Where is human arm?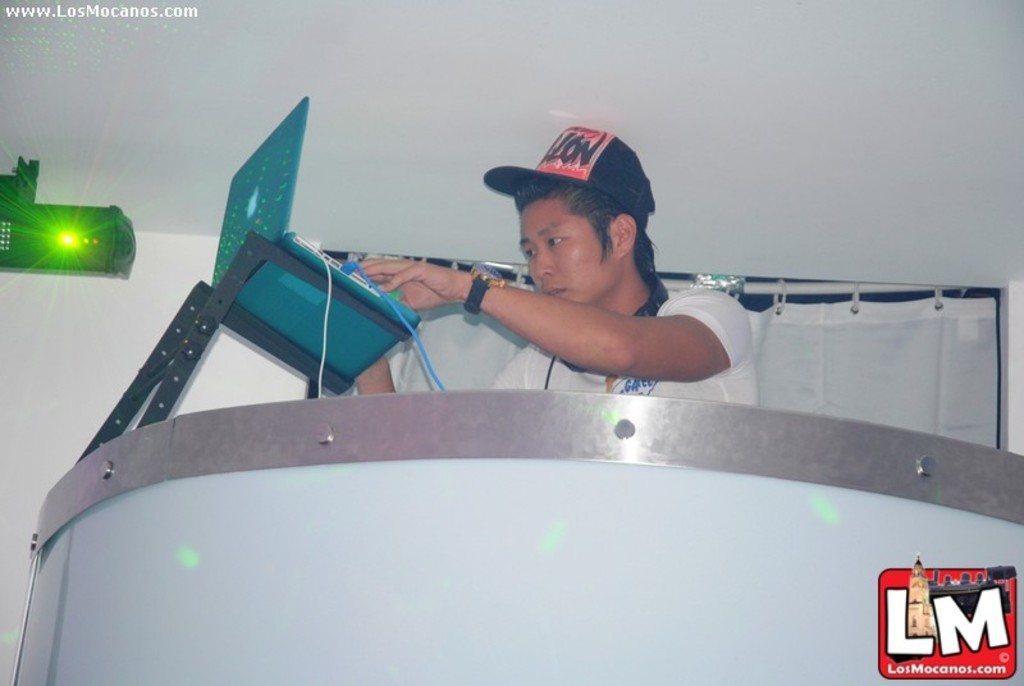
364 259 756 376.
